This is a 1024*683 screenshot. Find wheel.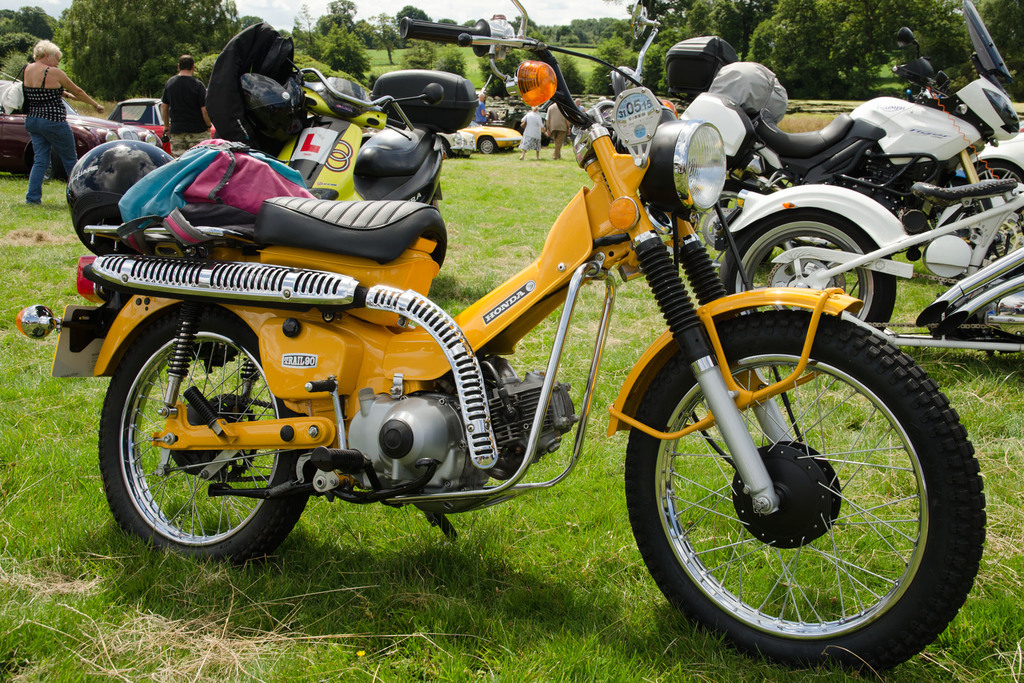
Bounding box: [left=682, top=178, right=776, bottom=275].
